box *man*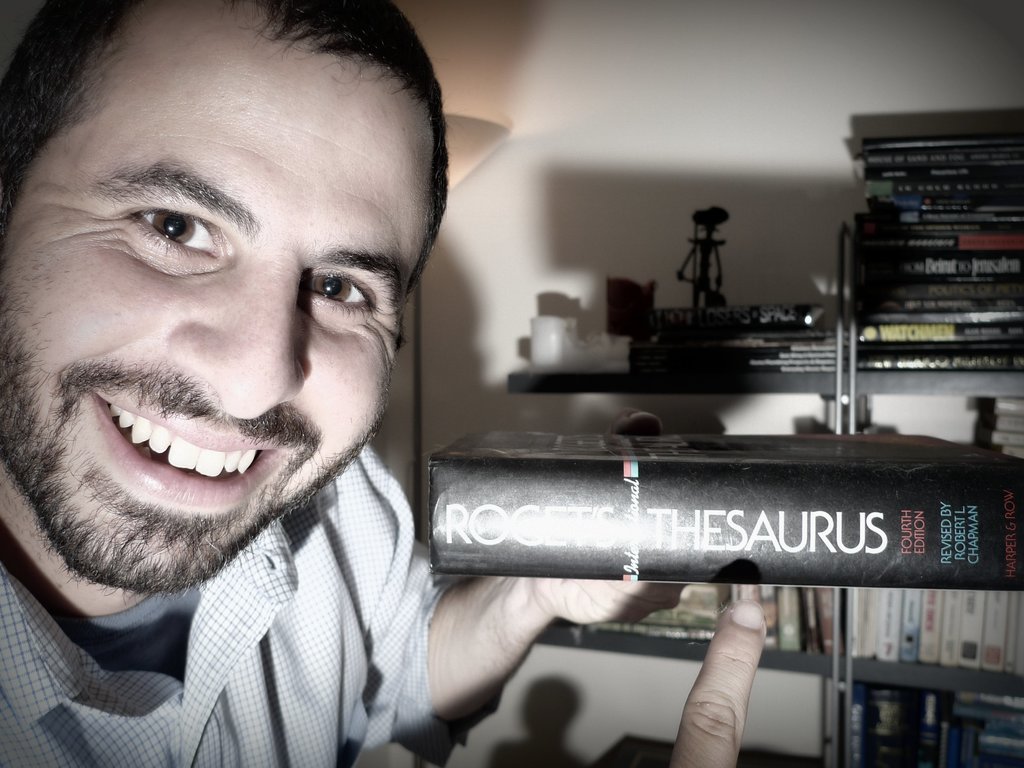
box=[0, 0, 774, 767]
